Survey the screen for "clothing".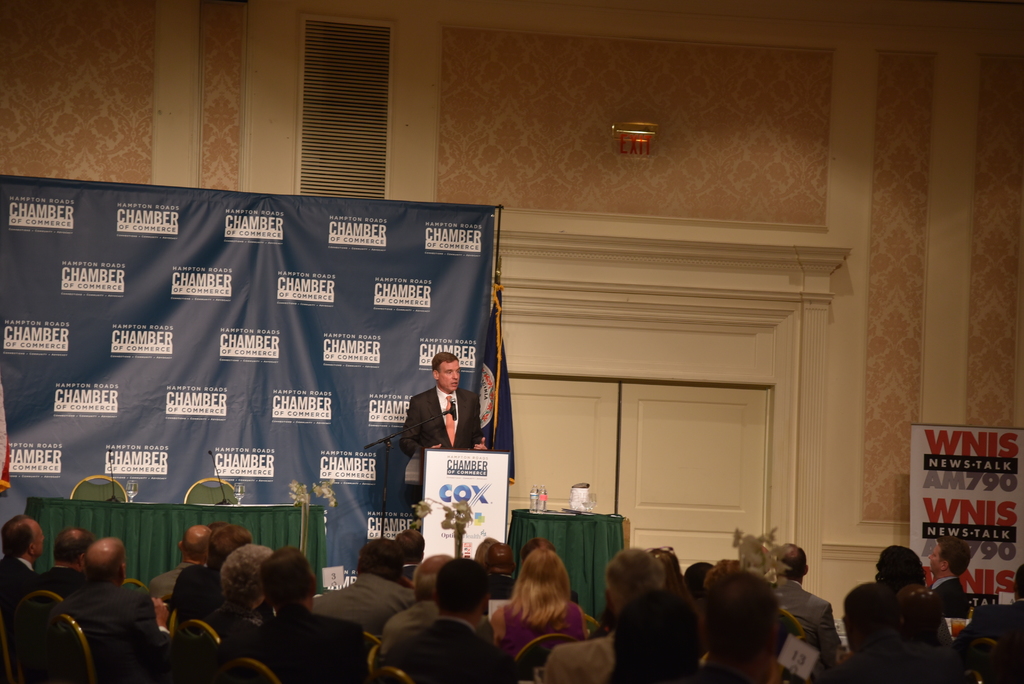
Survey found: <bbox>0, 555, 35, 618</bbox>.
